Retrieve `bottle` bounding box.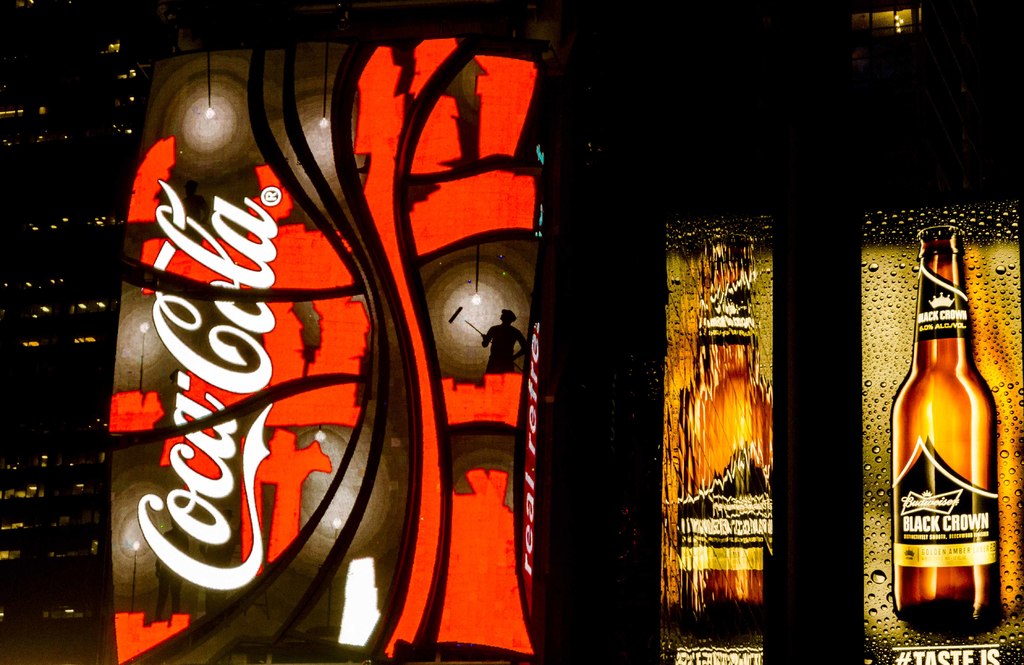
Bounding box: <bbox>675, 233, 777, 634</bbox>.
